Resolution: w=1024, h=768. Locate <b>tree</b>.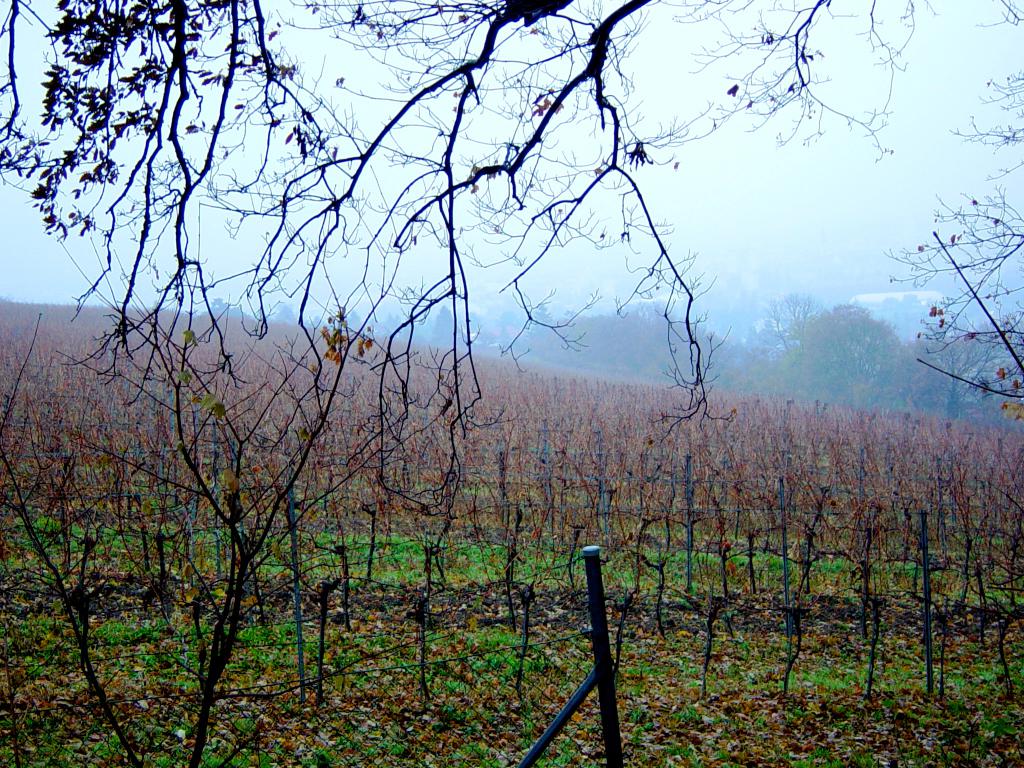
Rect(68, 211, 378, 752).
